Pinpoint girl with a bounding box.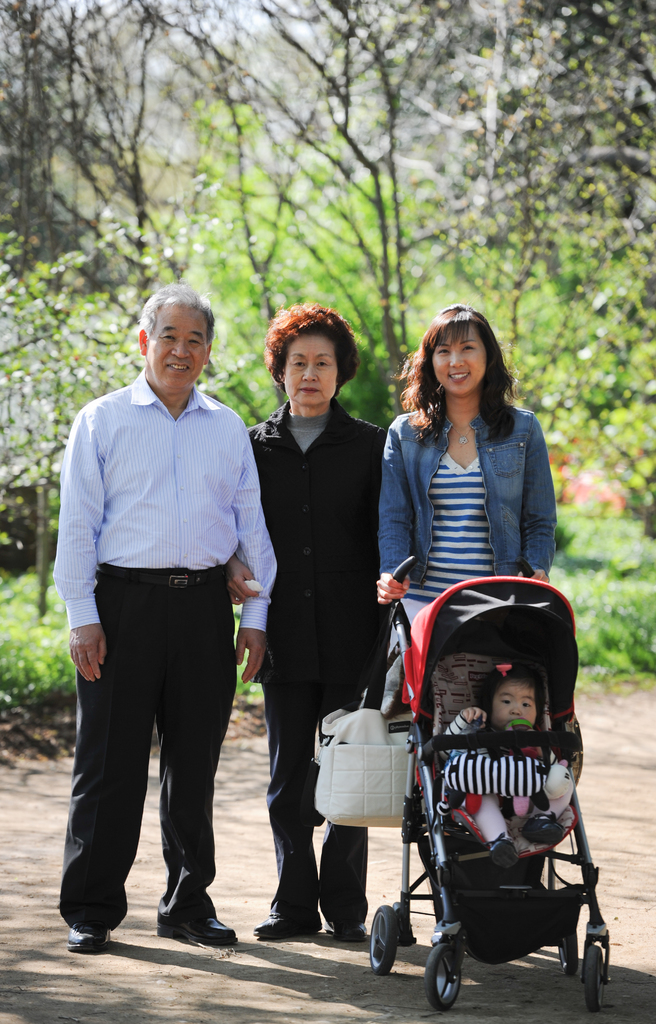
bbox(439, 657, 577, 868).
